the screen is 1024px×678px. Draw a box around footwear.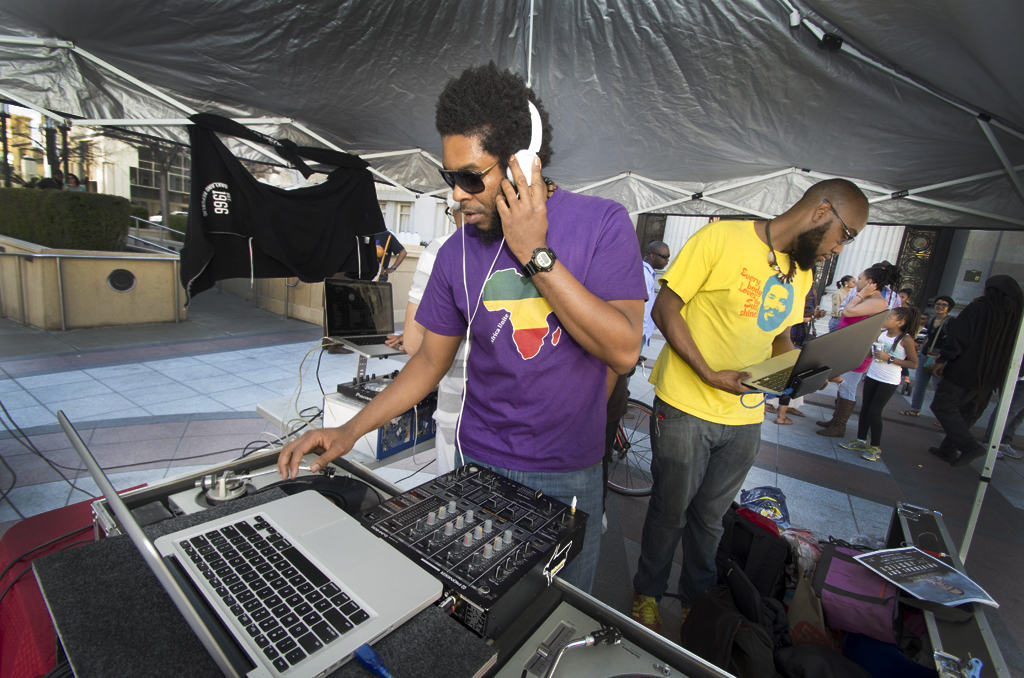
[318, 338, 352, 352].
